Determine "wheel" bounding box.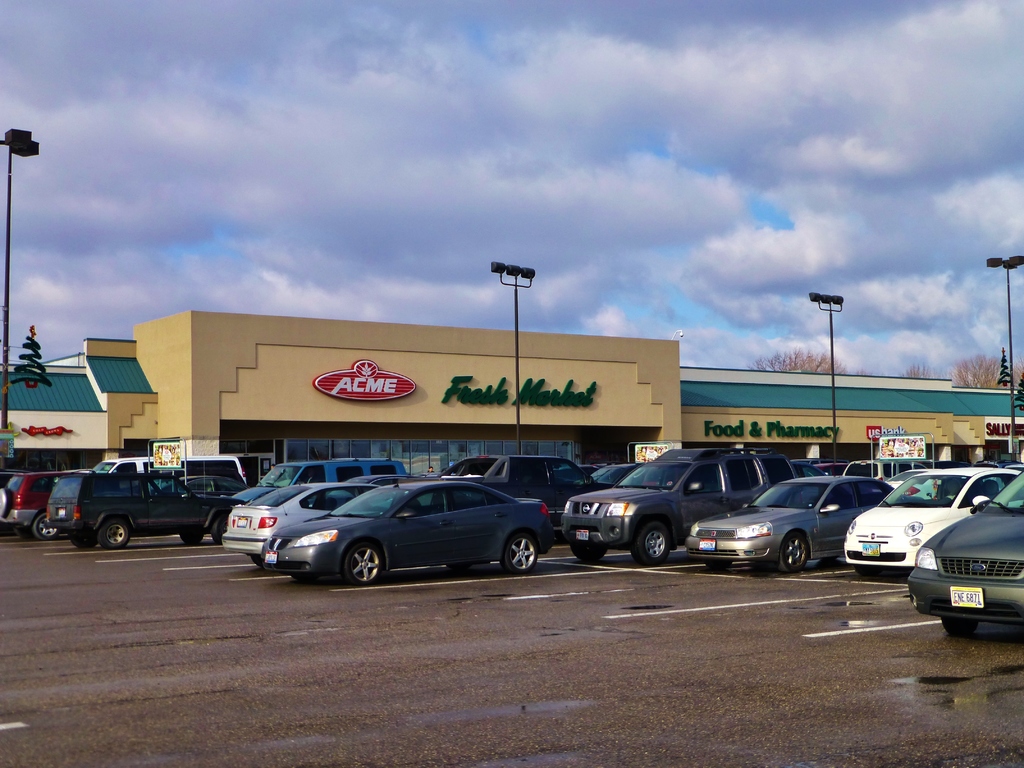
Determined: box=[181, 528, 207, 544].
